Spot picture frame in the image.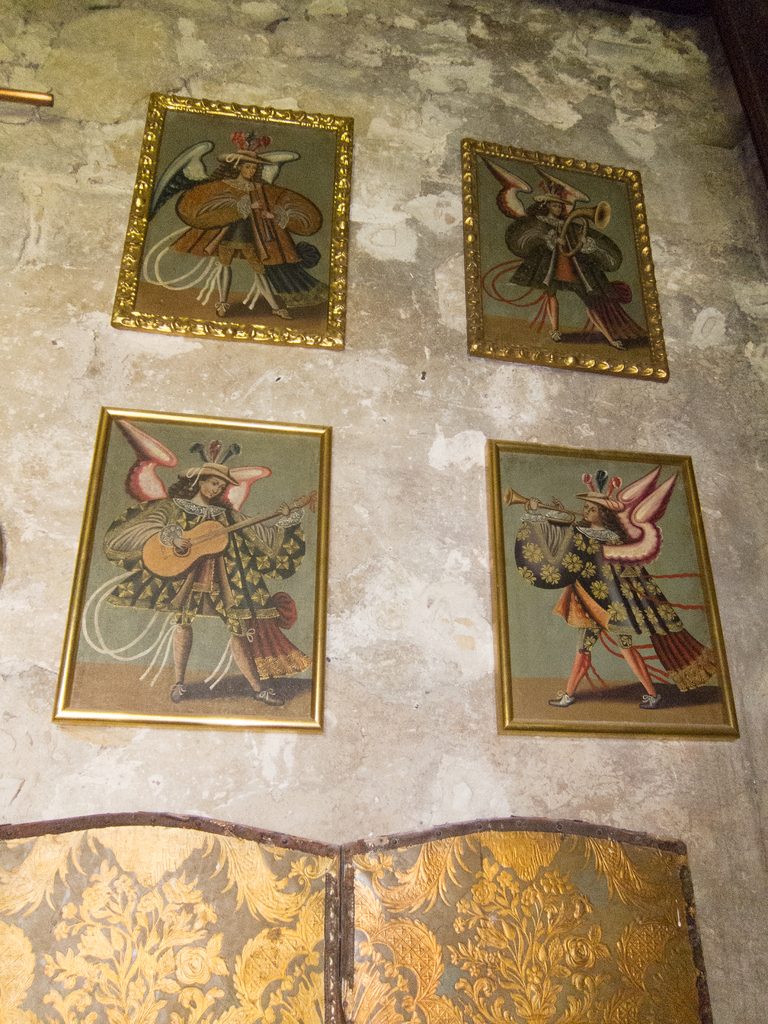
picture frame found at (left=51, top=403, right=322, bottom=732).
